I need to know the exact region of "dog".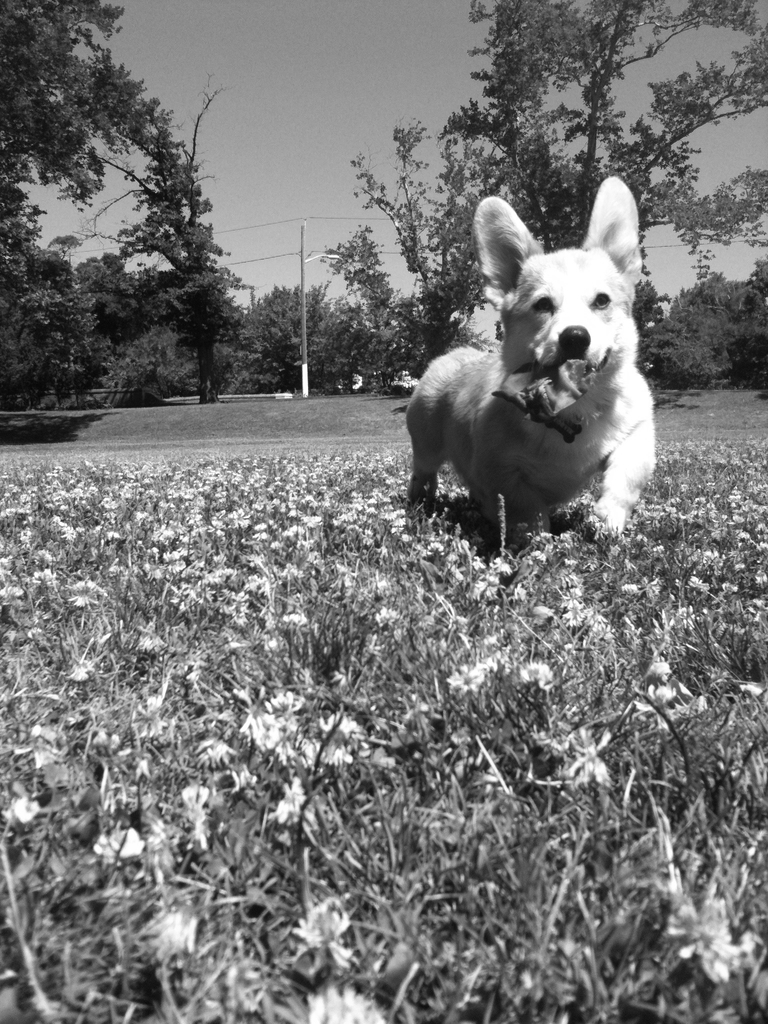
Region: bbox=(396, 176, 658, 561).
